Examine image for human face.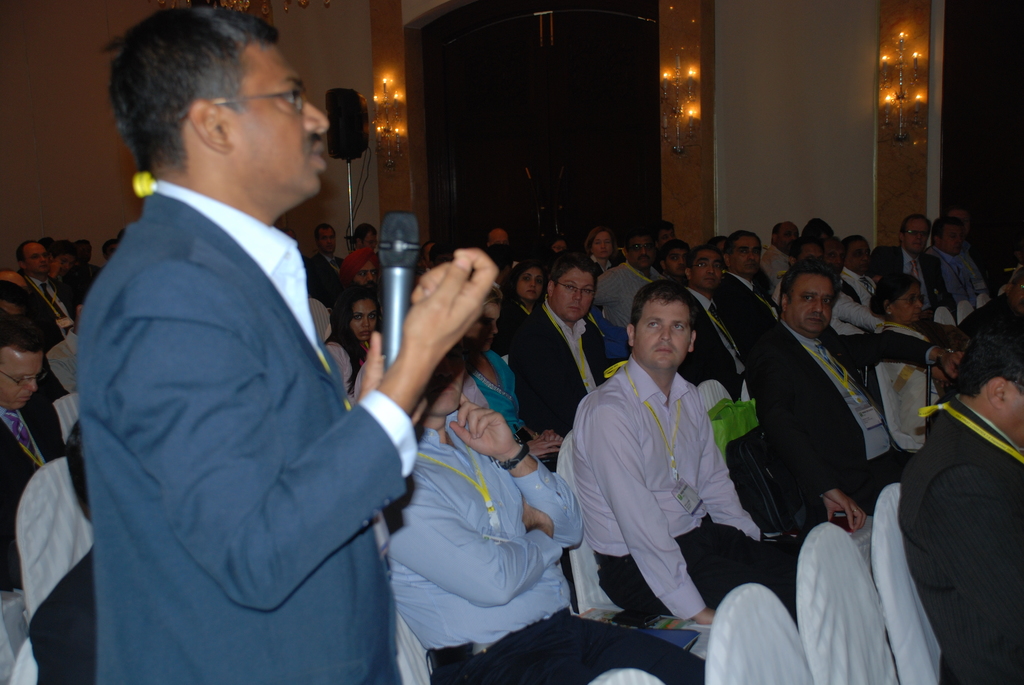
Examination result: l=689, t=252, r=723, b=292.
